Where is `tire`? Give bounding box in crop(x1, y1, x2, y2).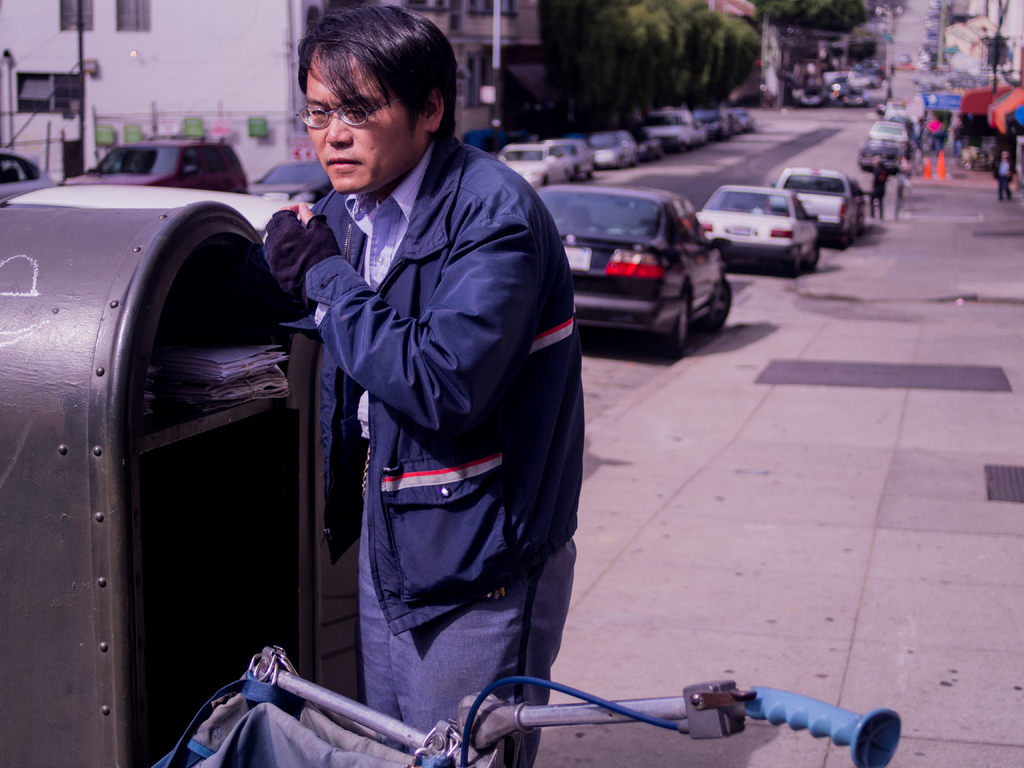
crop(672, 292, 691, 347).
